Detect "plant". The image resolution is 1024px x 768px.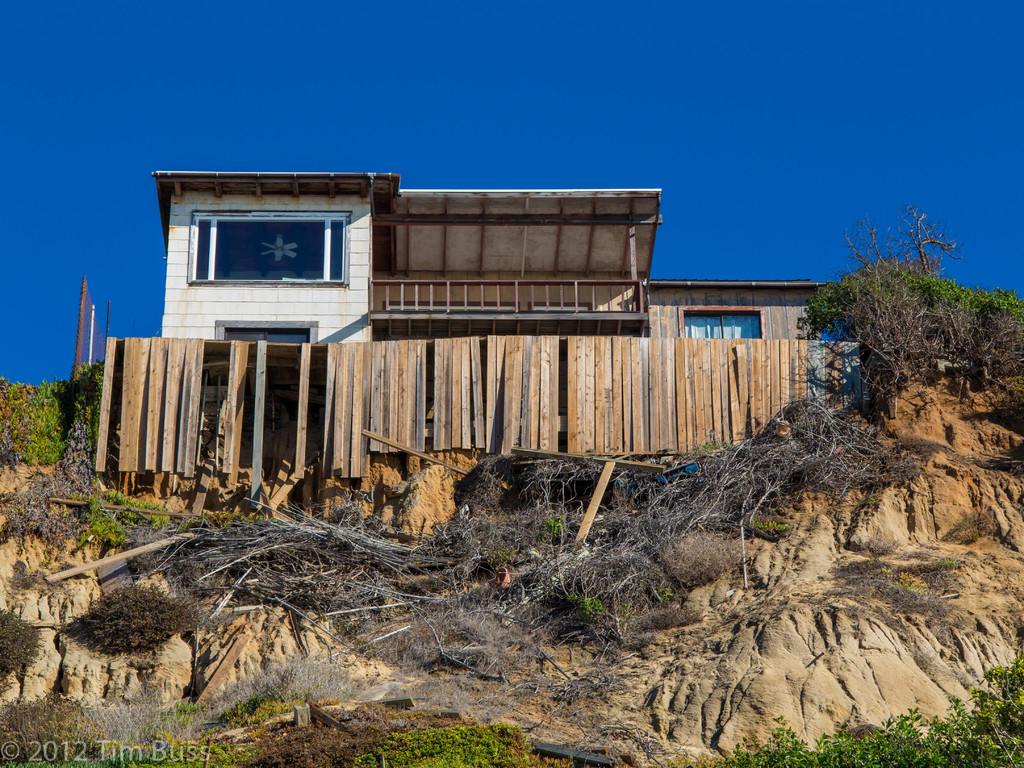
(47, 581, 213, 657).
